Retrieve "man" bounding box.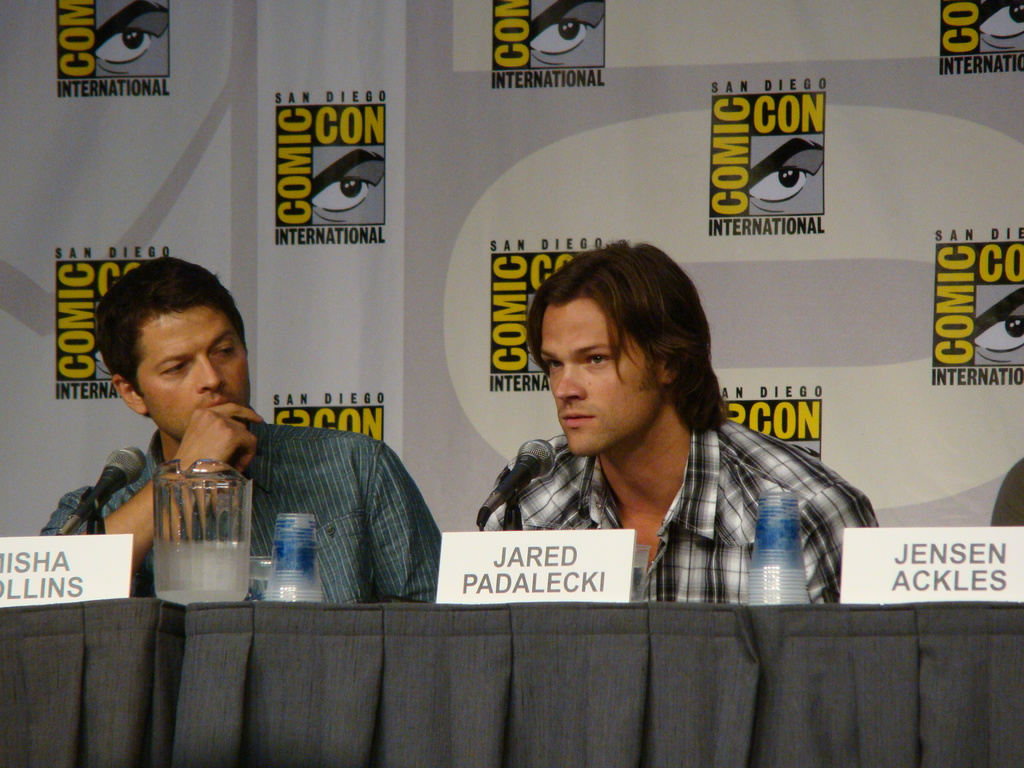
Bounding box: (left=449, top=257, right=857, bottom=606).
